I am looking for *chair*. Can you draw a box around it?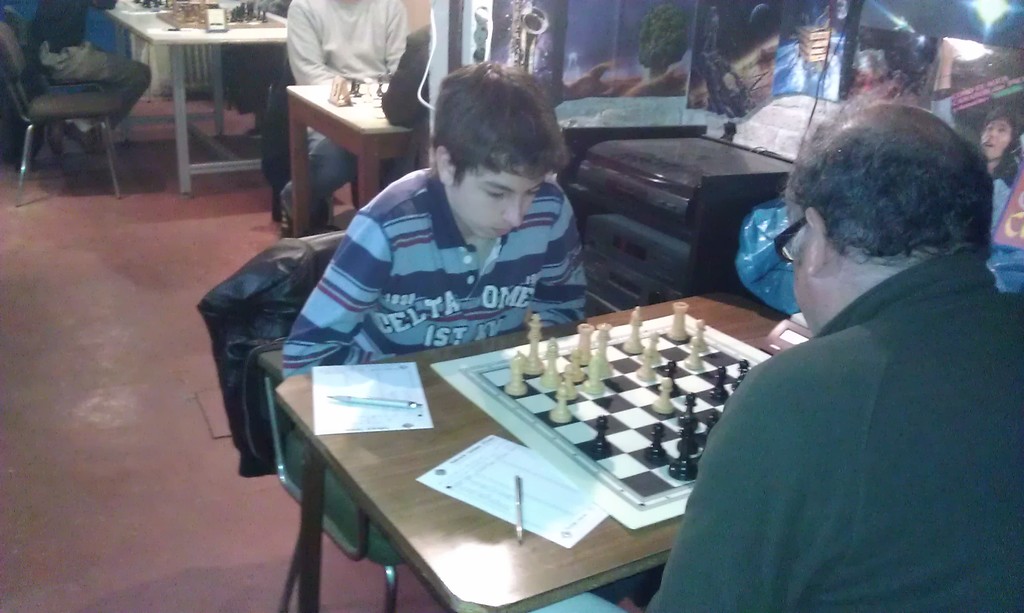
Sure, the bounding box is select_region(12, 10, 154, 201).
